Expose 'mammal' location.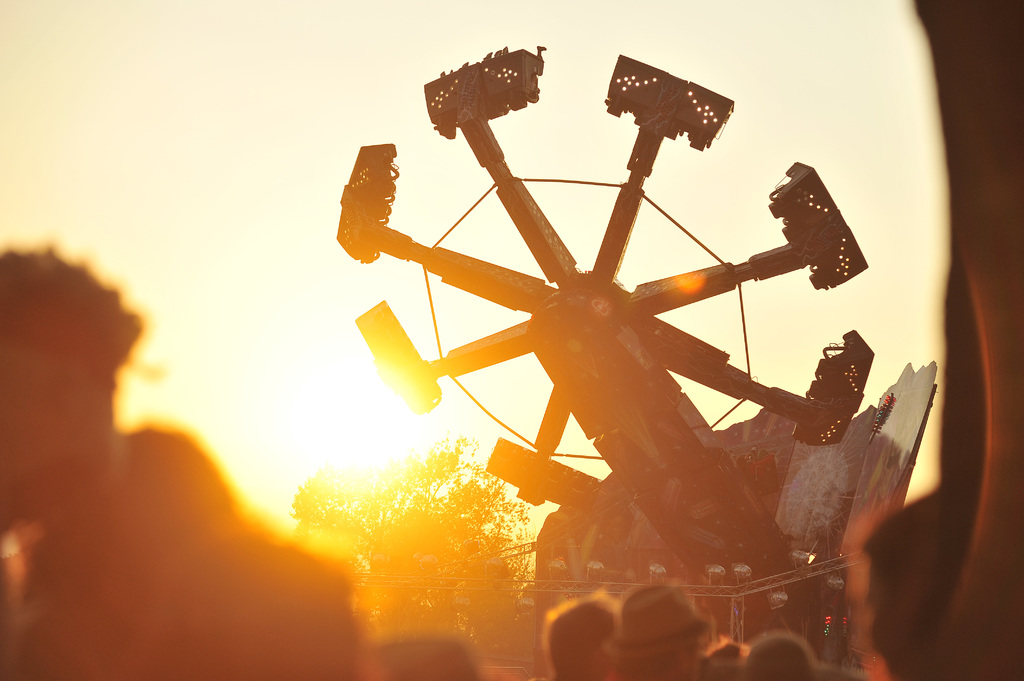
Exposed at rect(0, 244, 152, 680).
